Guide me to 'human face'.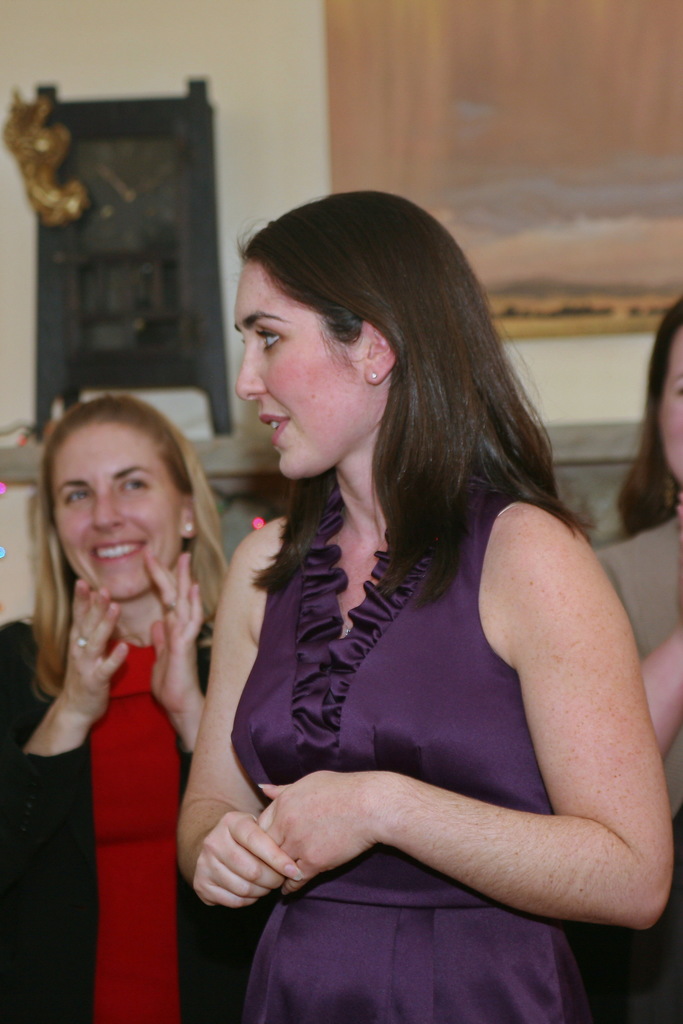
Guidance: l=232, t=259, r=372, b=485.
